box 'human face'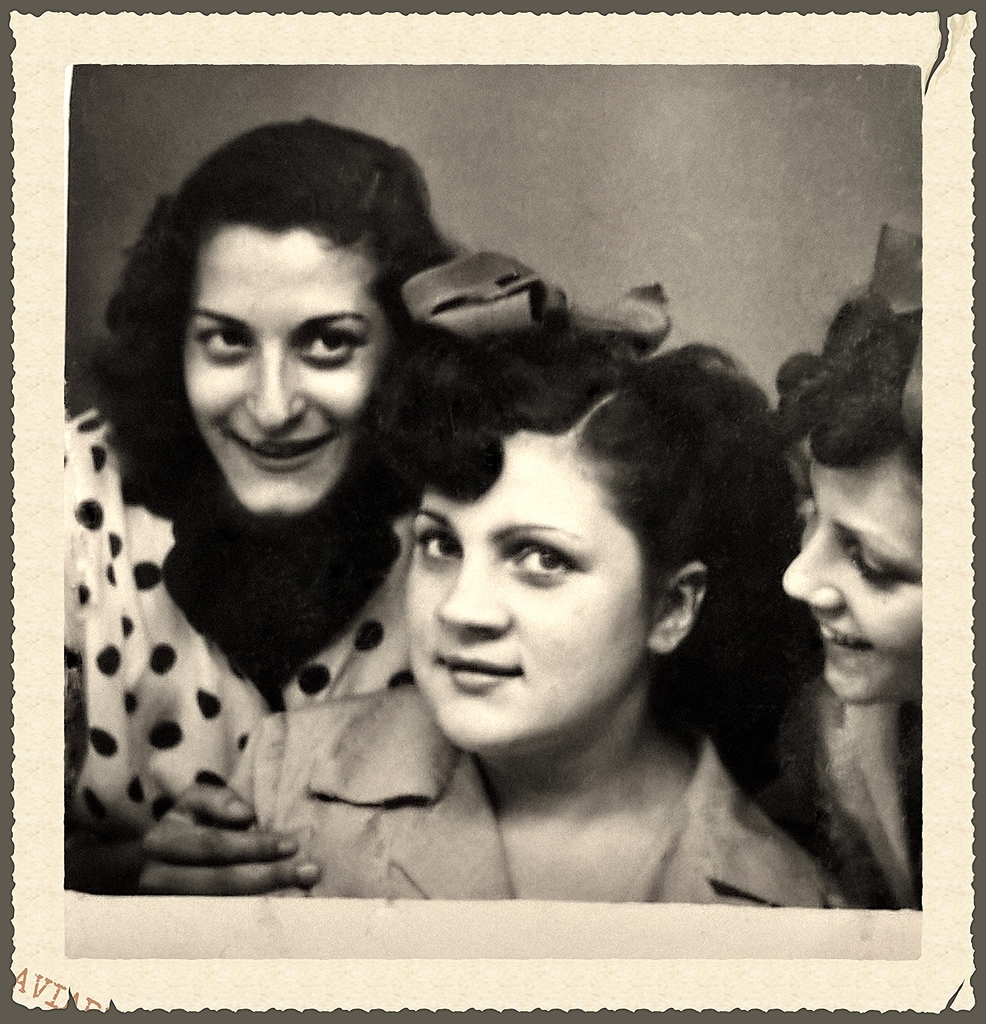
(x1=402, y1=435, x2=646, y2=750)
